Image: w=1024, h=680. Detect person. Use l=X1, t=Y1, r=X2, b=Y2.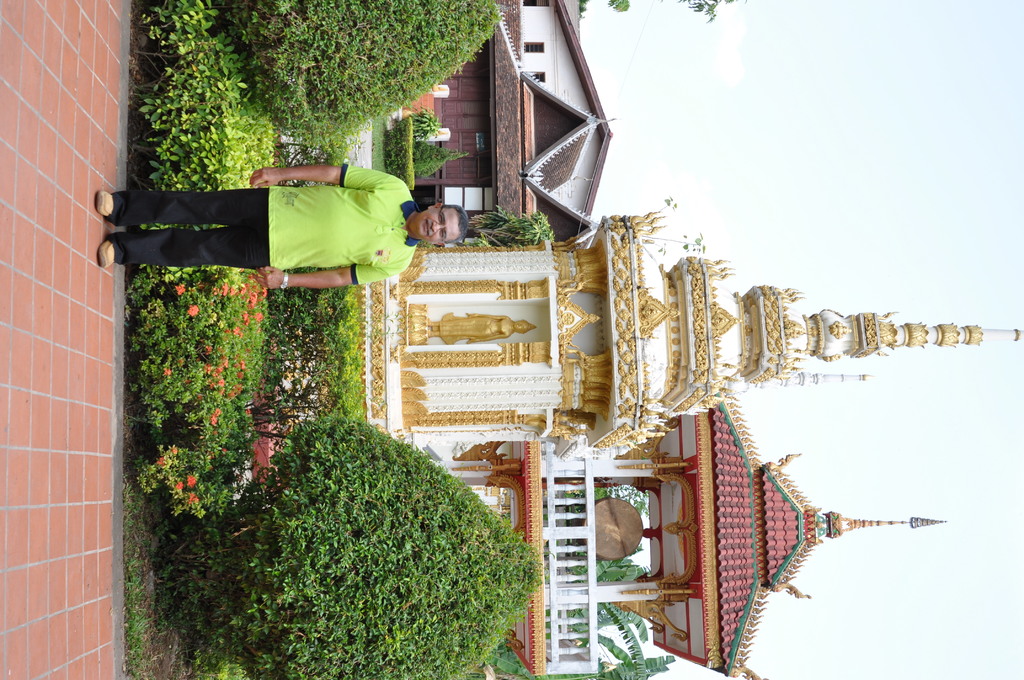
l=99, t=163, r=465, b=291.
